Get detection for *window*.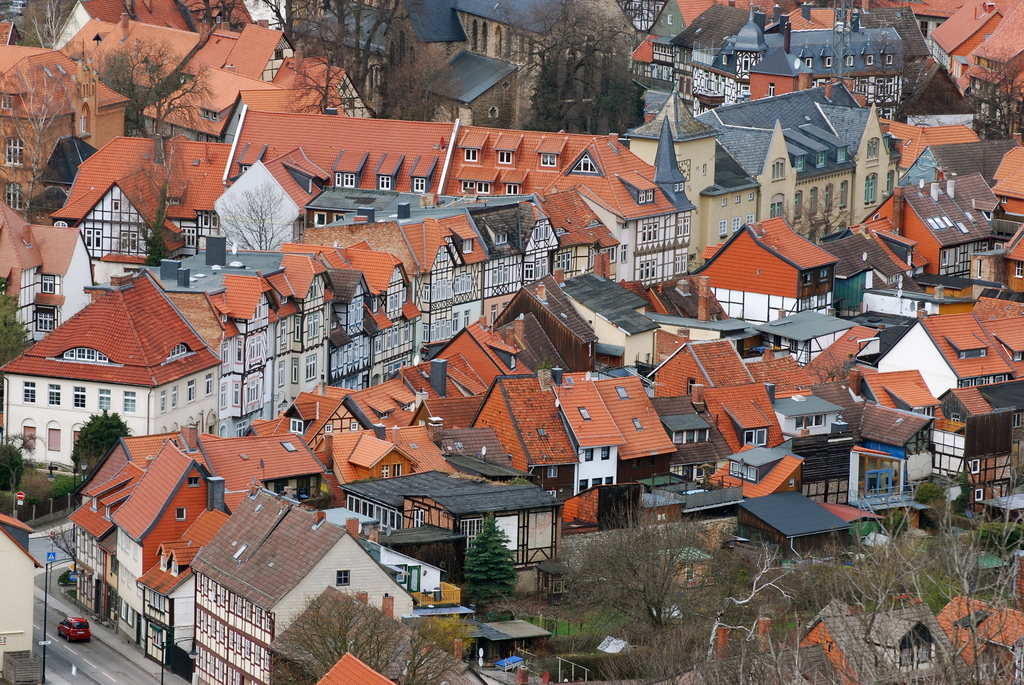
Detection: 374,173,392,191.
